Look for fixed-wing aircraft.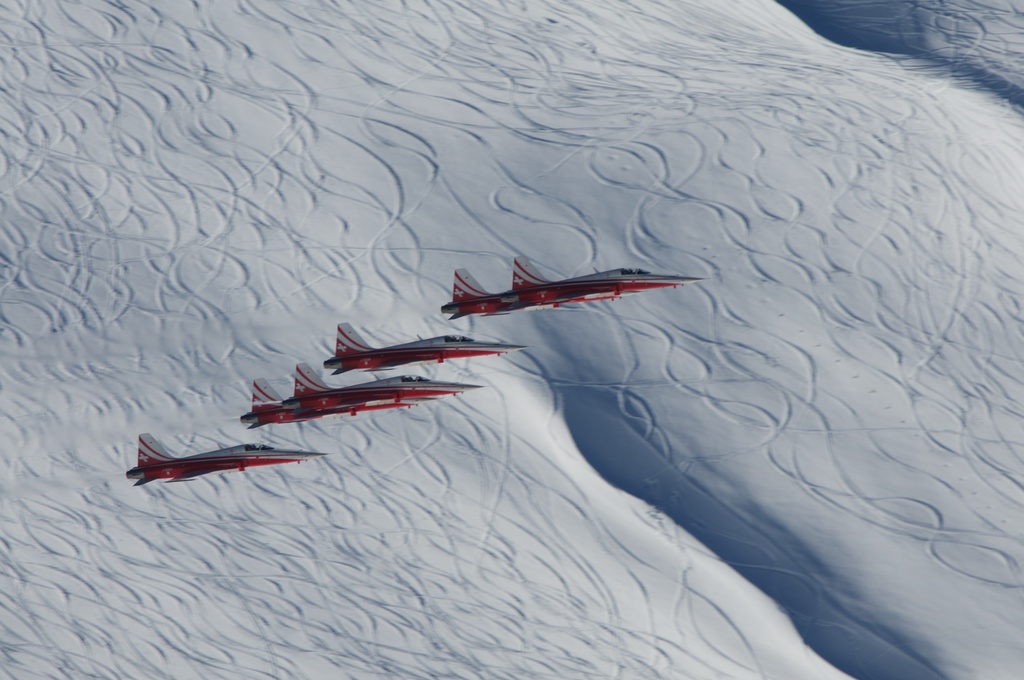
Found: [left=124, top=433, right=335, bottom=483].
